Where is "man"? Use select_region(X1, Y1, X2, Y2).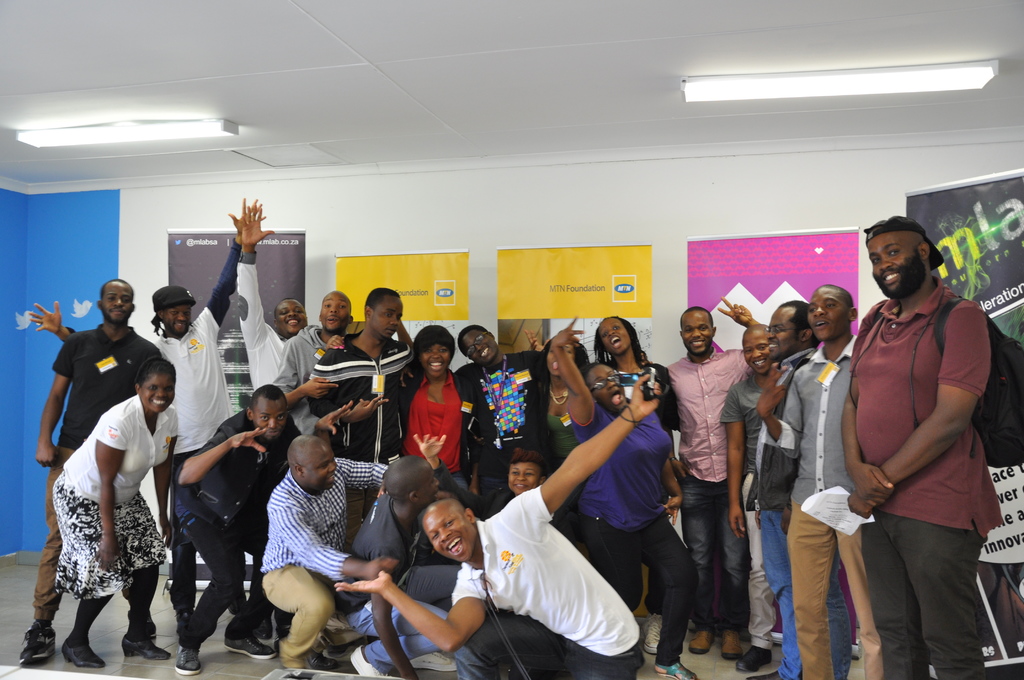
select_region(24, 198, 264, 621).
